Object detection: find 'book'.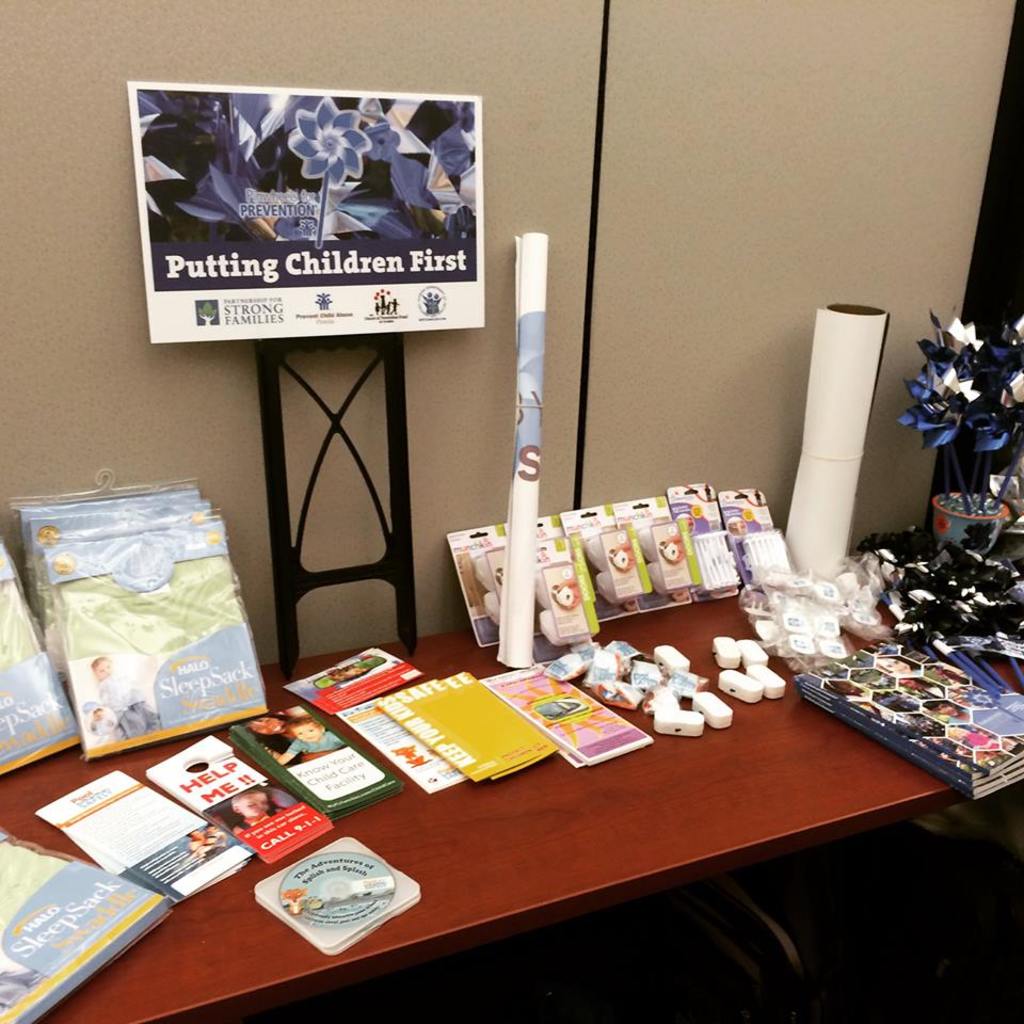
pyautogui.locateOnScreen(479, 668, 654, 772).
